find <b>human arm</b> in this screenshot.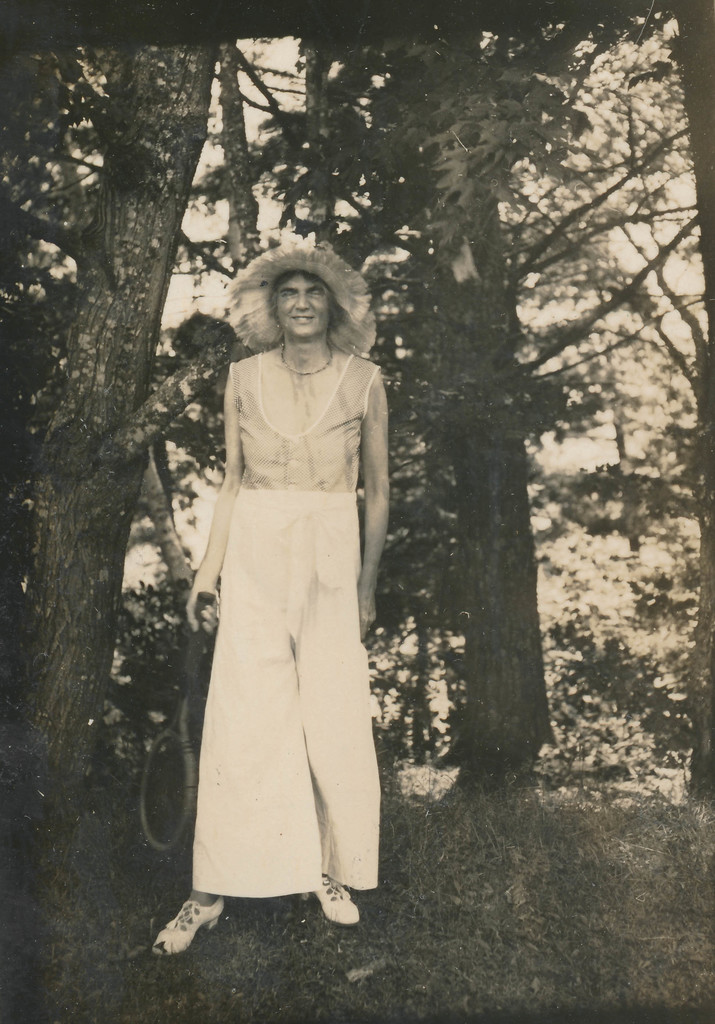
The bounding box for <b>human arm</b> is (358,377,393,633).
